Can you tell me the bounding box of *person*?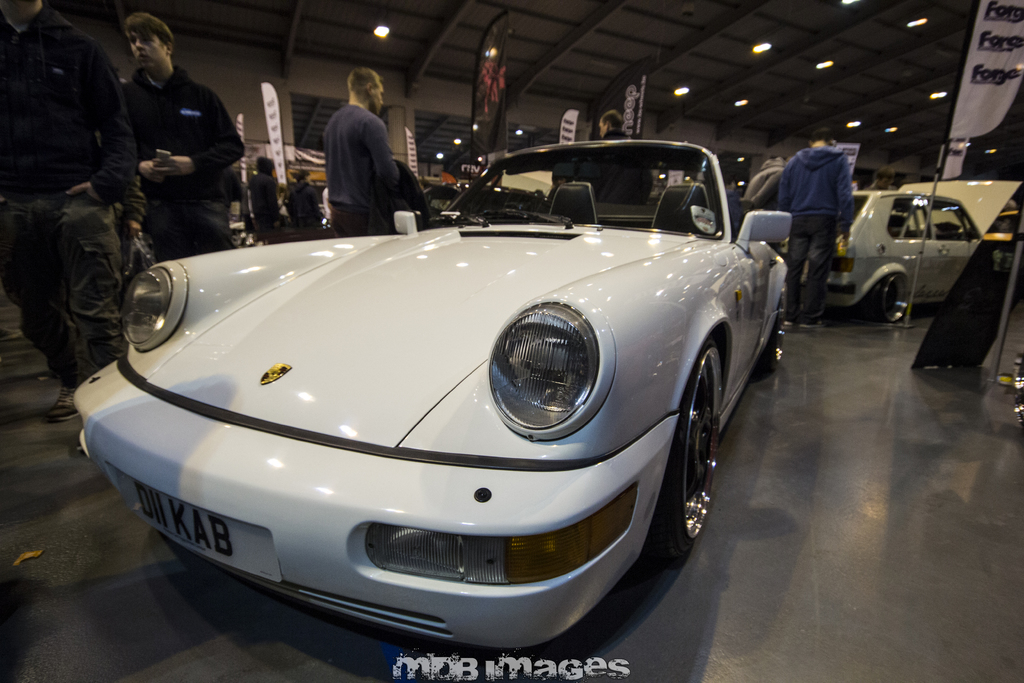
116,10,248,262.
